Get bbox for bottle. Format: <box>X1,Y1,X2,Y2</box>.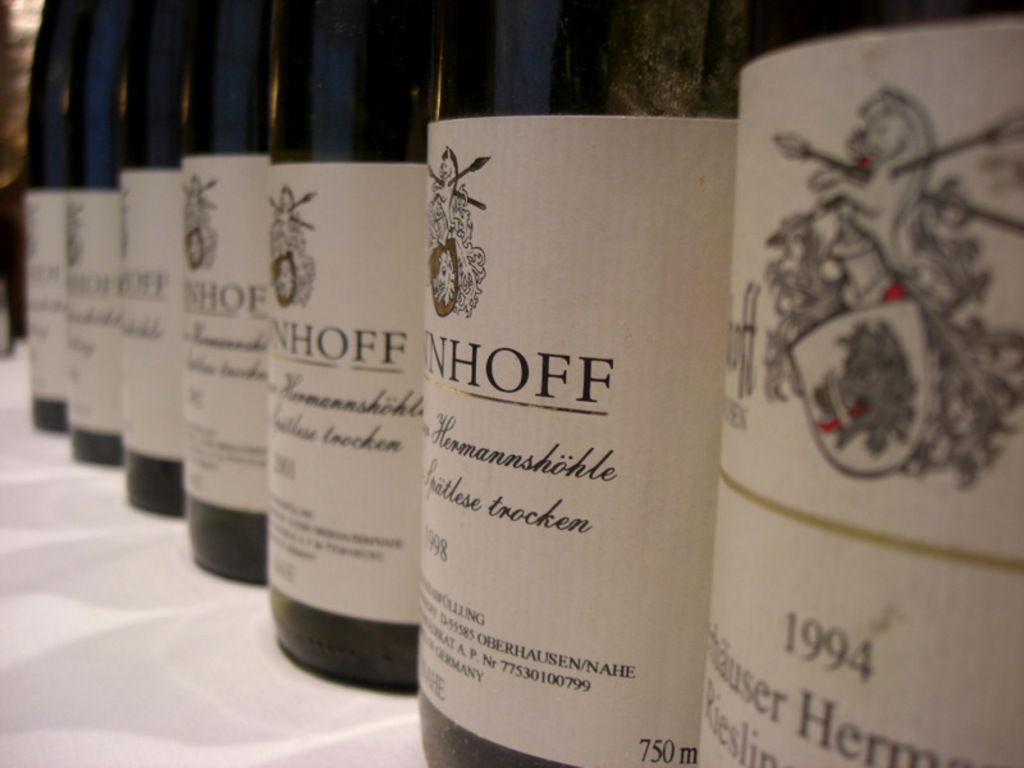
<box>695,0,1023,767</box>.
